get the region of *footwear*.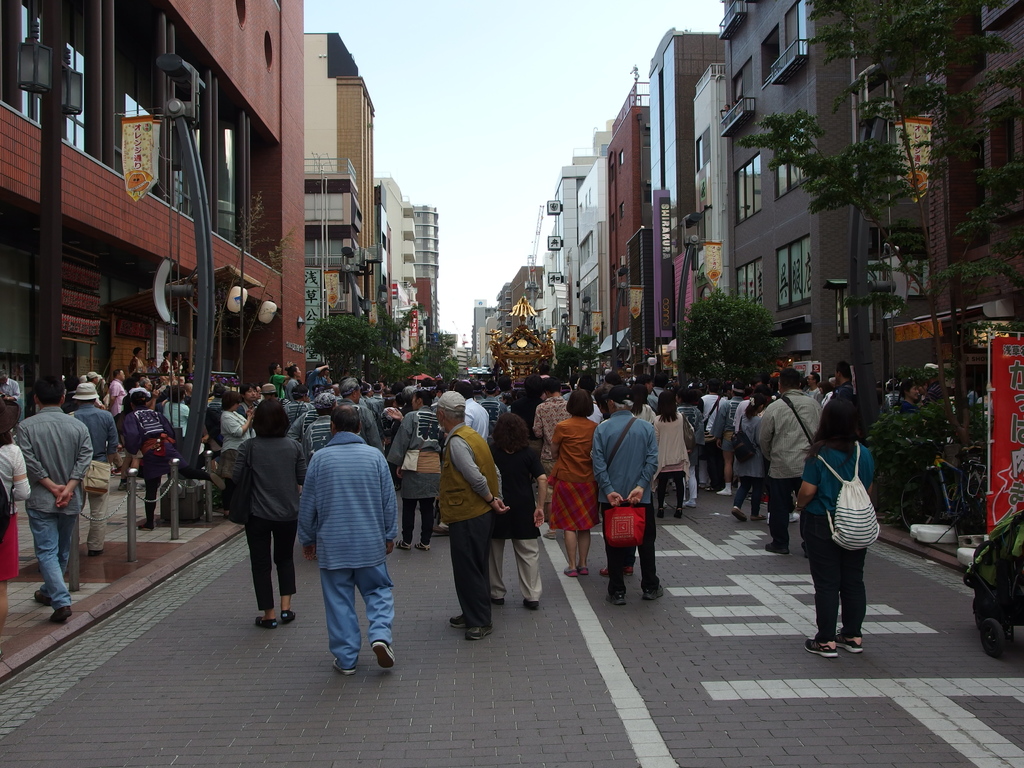
l=543, t=531, r=553, b=540.
